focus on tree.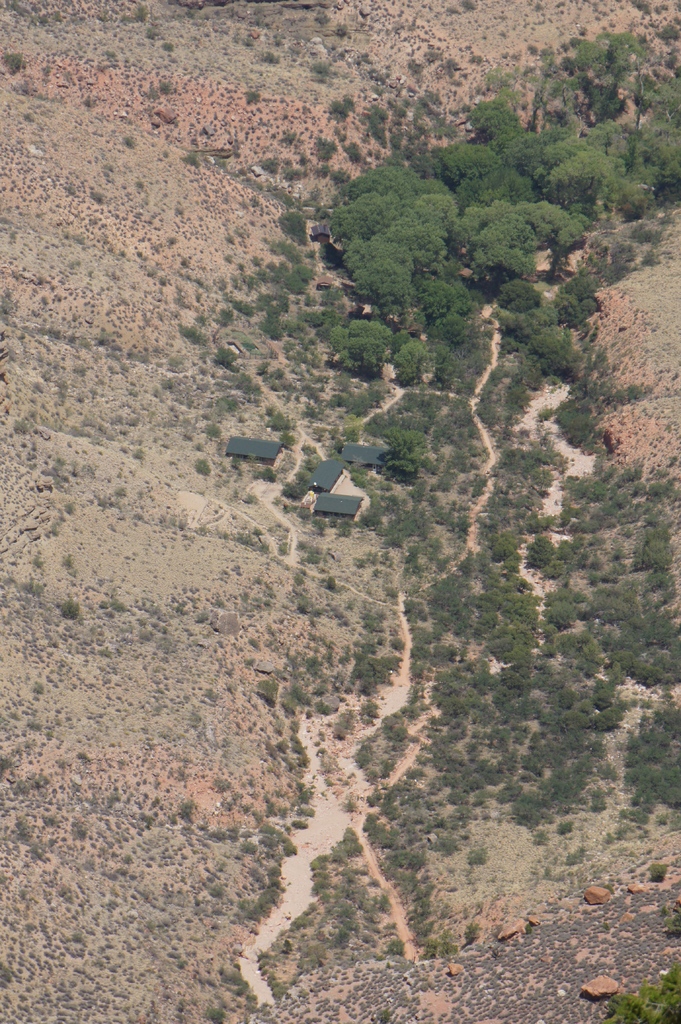
Focused at x1=384, y1=426, x2=429, y2=480.
